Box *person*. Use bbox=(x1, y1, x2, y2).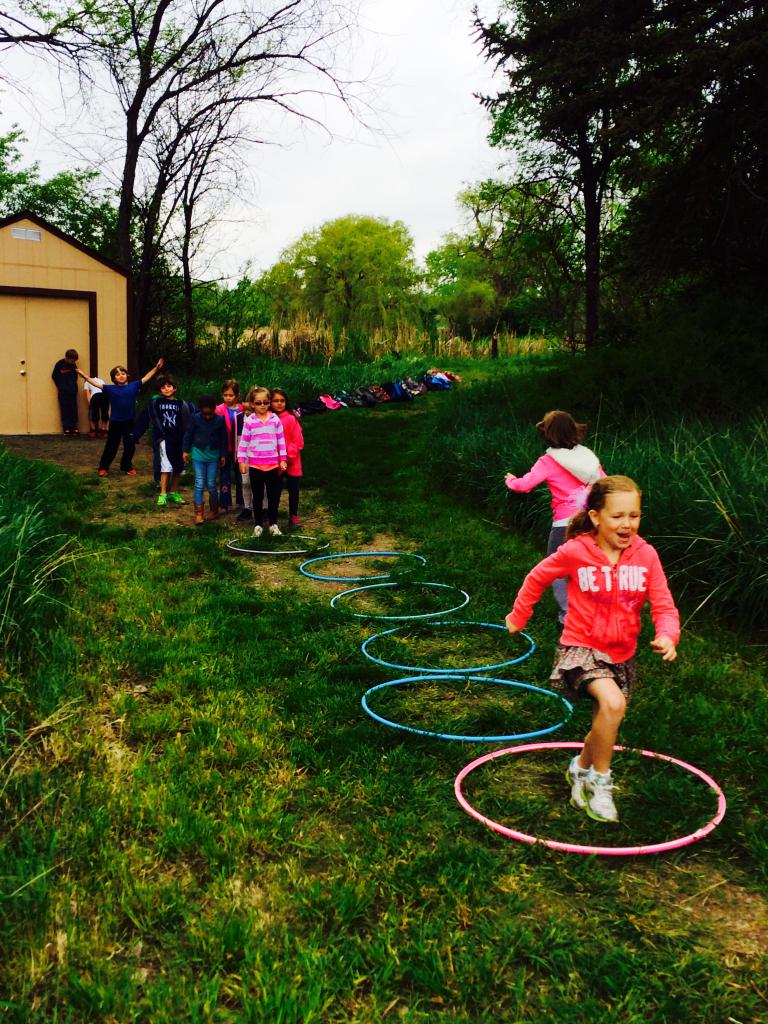
bbox=(88, 356, 158, 478).
